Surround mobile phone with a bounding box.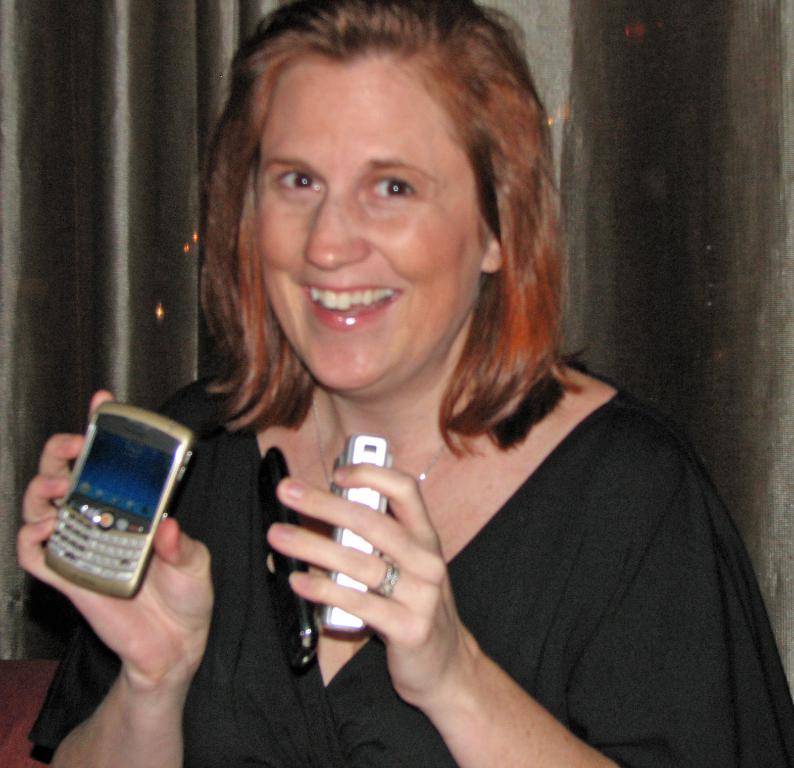
pyautogui.locateOnScreen(44, 405, 200, 611).
